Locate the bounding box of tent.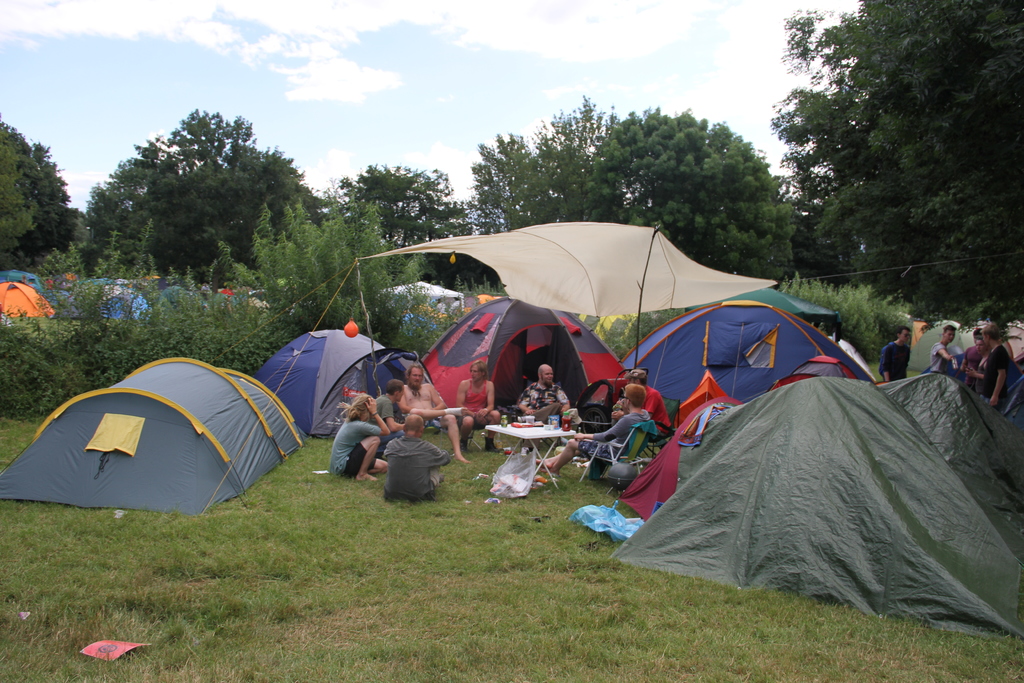
Bounding box: (left=342, top=202, right=783, bottom=329).
